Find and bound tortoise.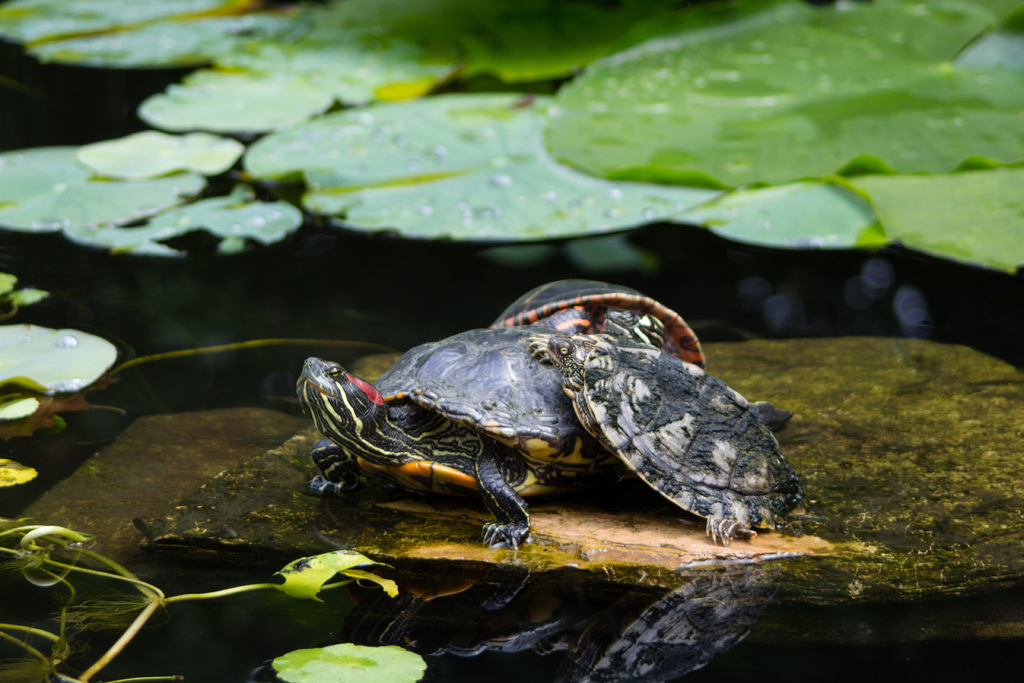
Bound: (x1=490, y1=277, x2=705, y2=366).
